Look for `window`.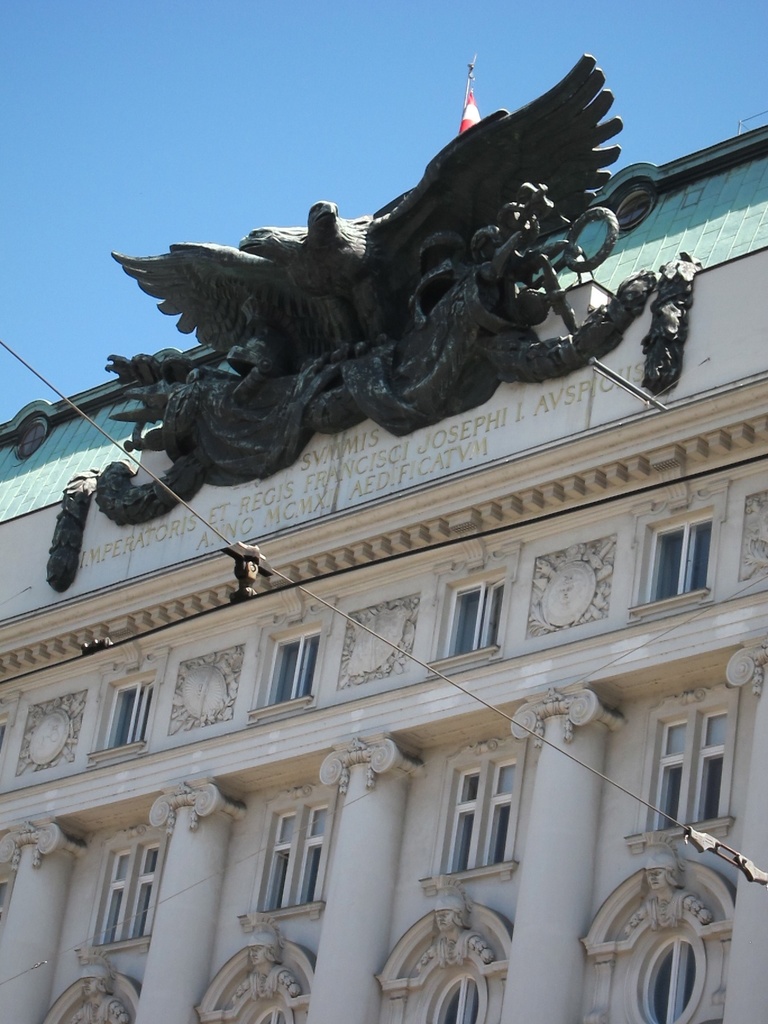
Found: region(100, 672, 152, 758).
